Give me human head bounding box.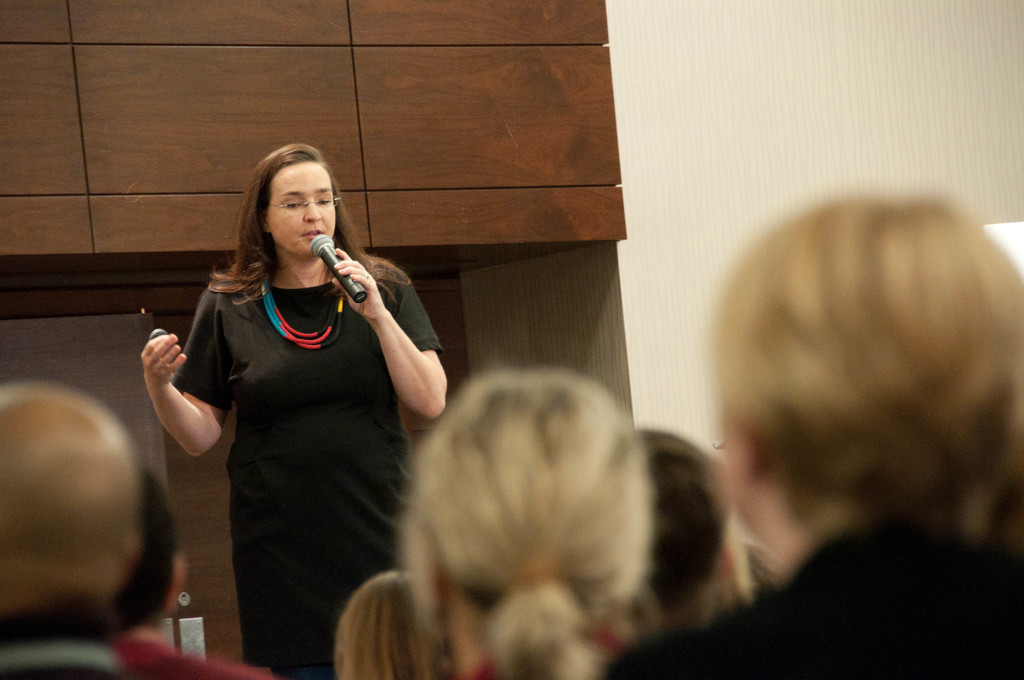
locate(709, 198, 1023, 579).
